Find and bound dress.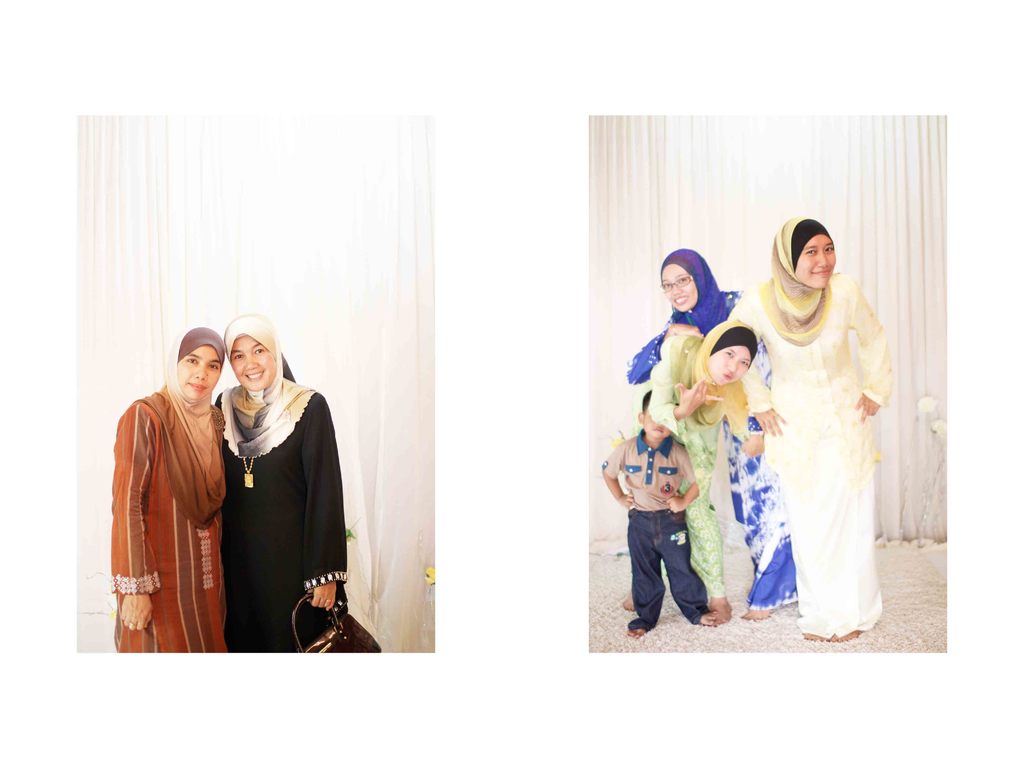
Bound: 629 293 796 609.
